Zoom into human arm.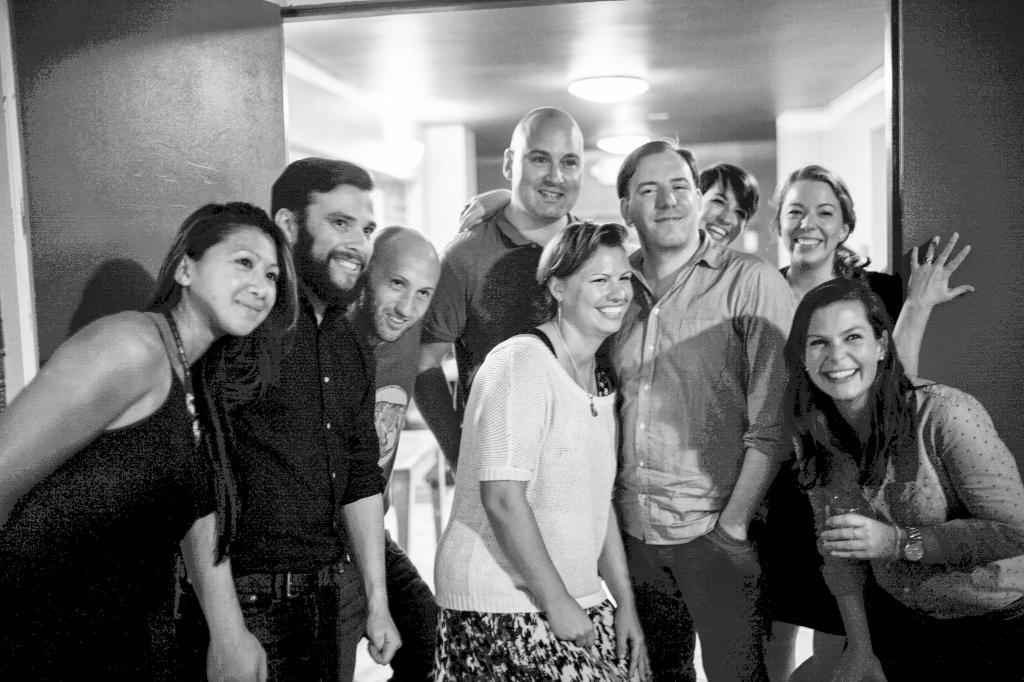
Zoom target: rect(448, 186, 509, 239).
